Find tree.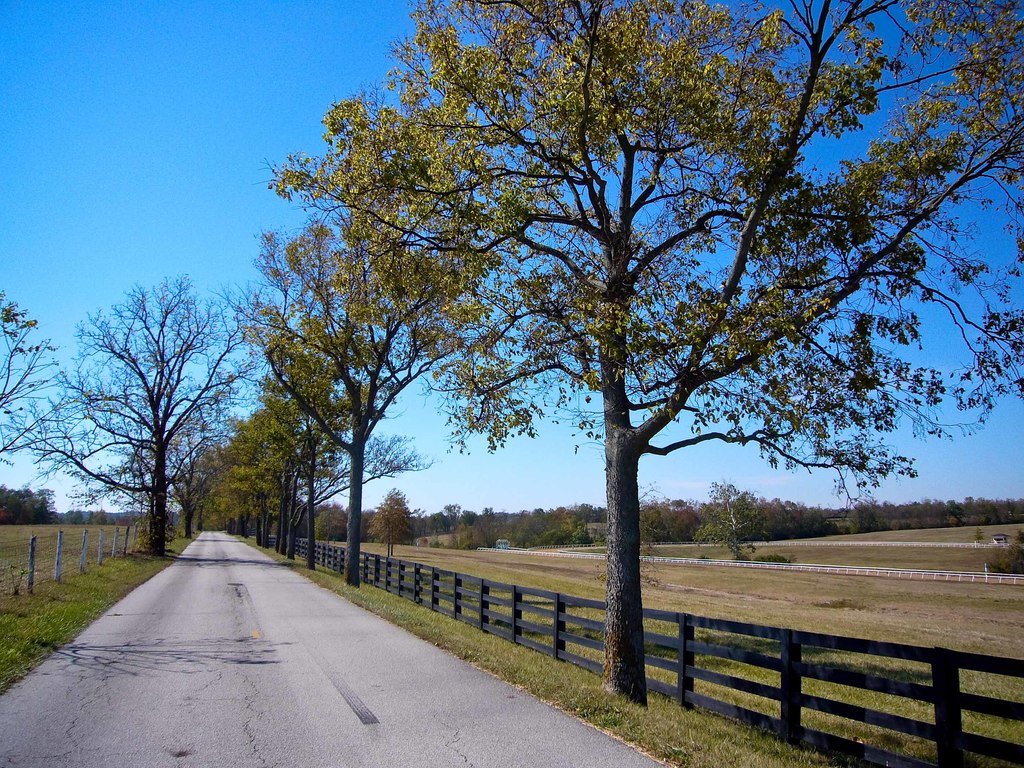
170,444,243,540.
